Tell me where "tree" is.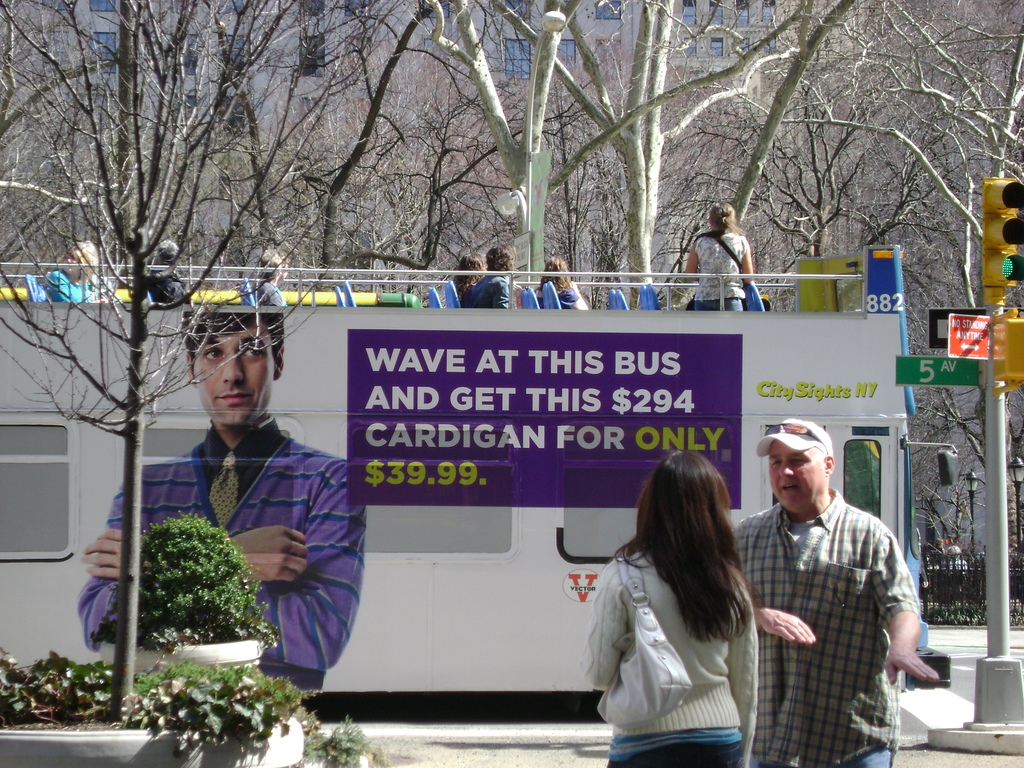
"tree" is at <region>831, 0, 1023, 572</region>.
